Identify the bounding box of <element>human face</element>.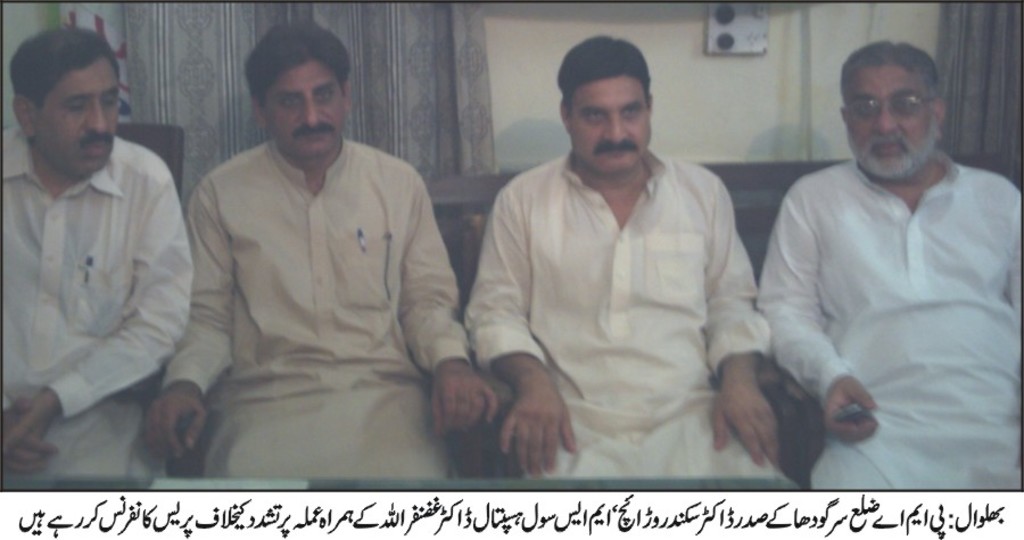
{"x1": 845, "y1": 61, "x2": 933, "y2": 177}.
